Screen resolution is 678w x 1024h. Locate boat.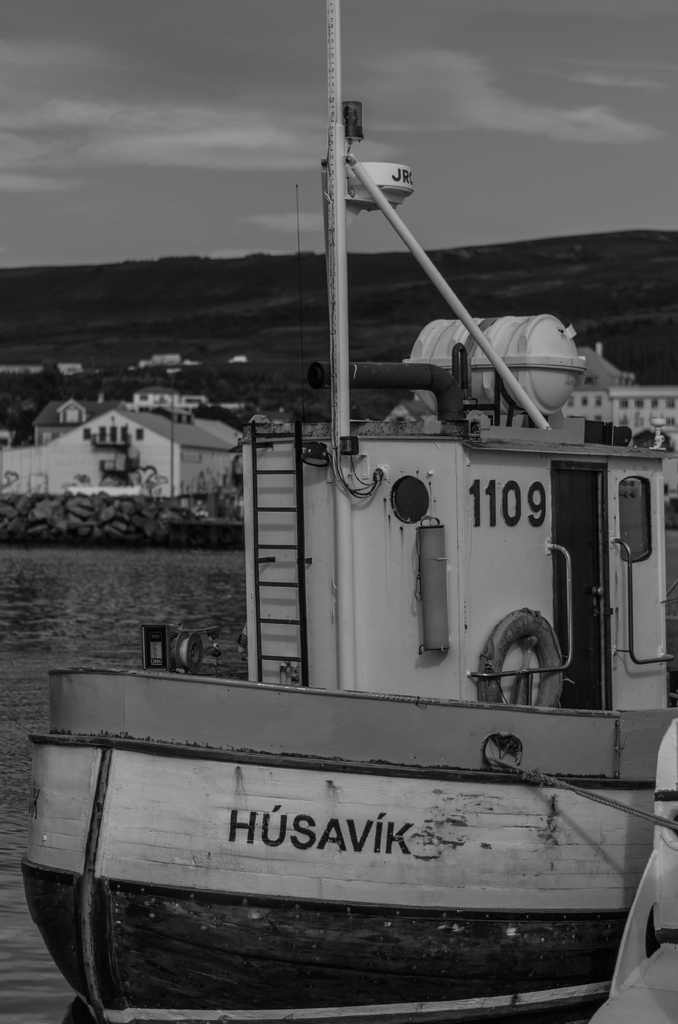
bbox=(28, 88, 677, 973).
